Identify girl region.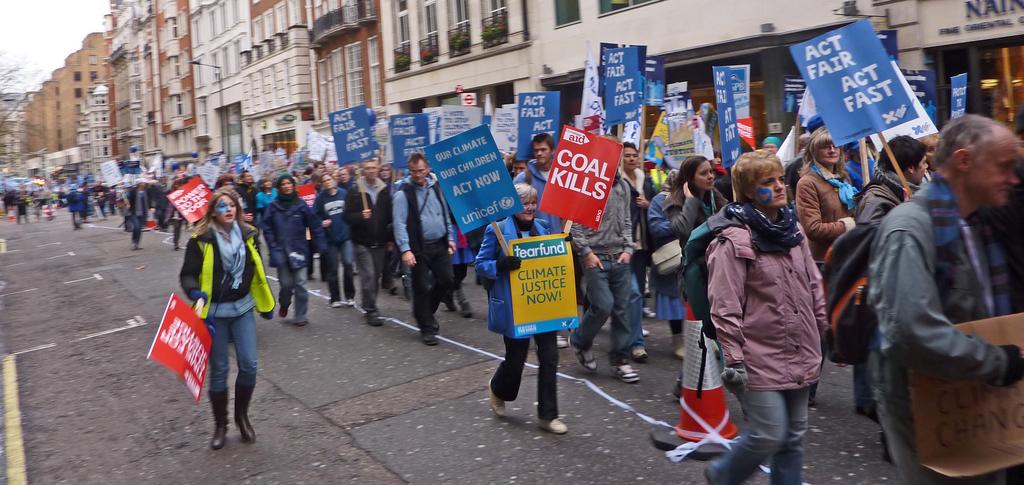
Region: {"left": 180, "top": 190, "right": 275, "bottom": 448}.
